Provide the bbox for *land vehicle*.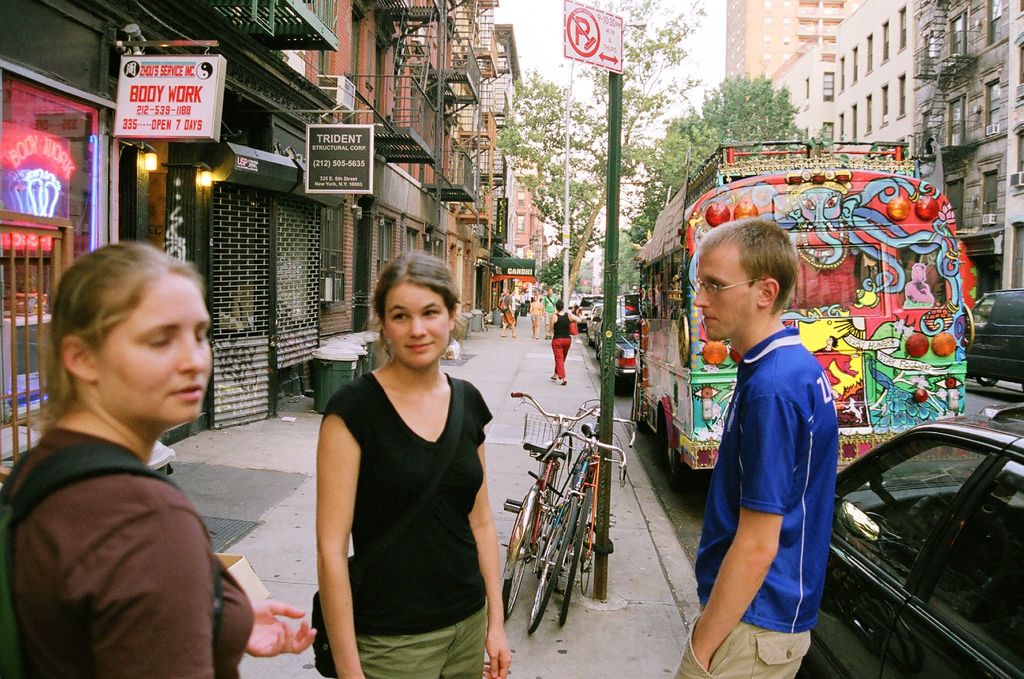
[left=637, top=140, right=972, bottom=495].
